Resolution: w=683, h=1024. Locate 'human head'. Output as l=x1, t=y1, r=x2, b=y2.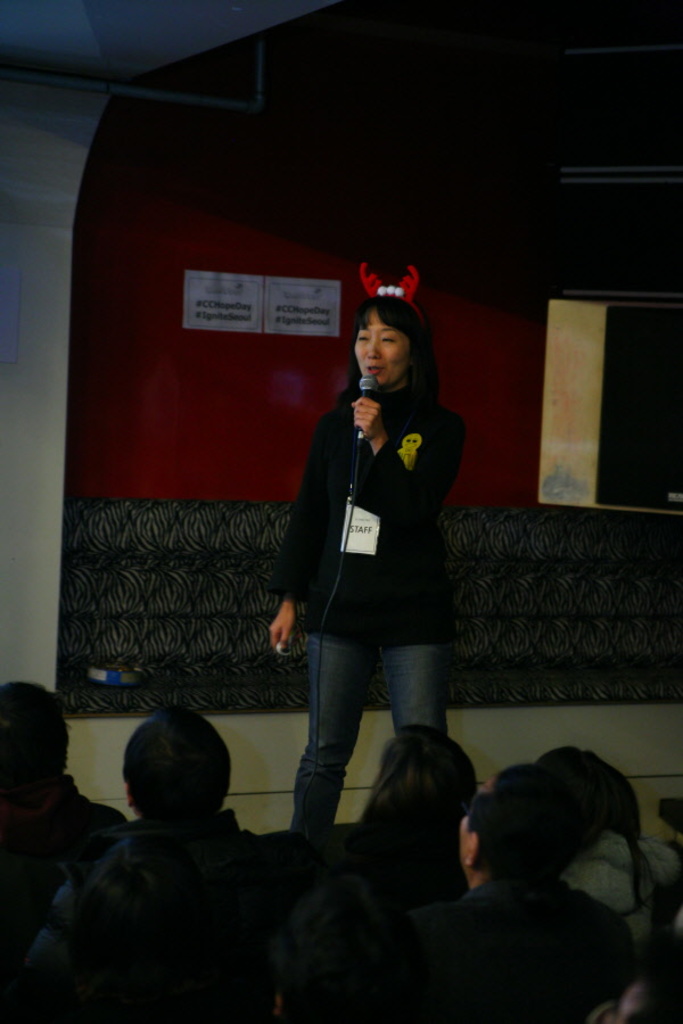
l=546, t=746, r=641, b=844.
